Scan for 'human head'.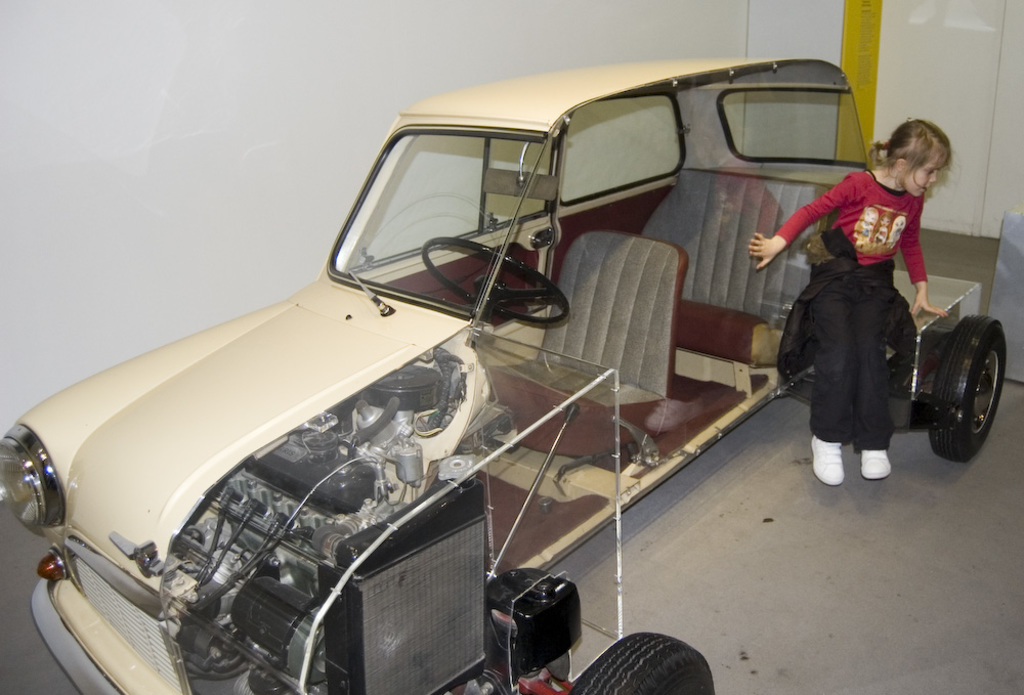
Scan result: 885, 113, 965, 187.
